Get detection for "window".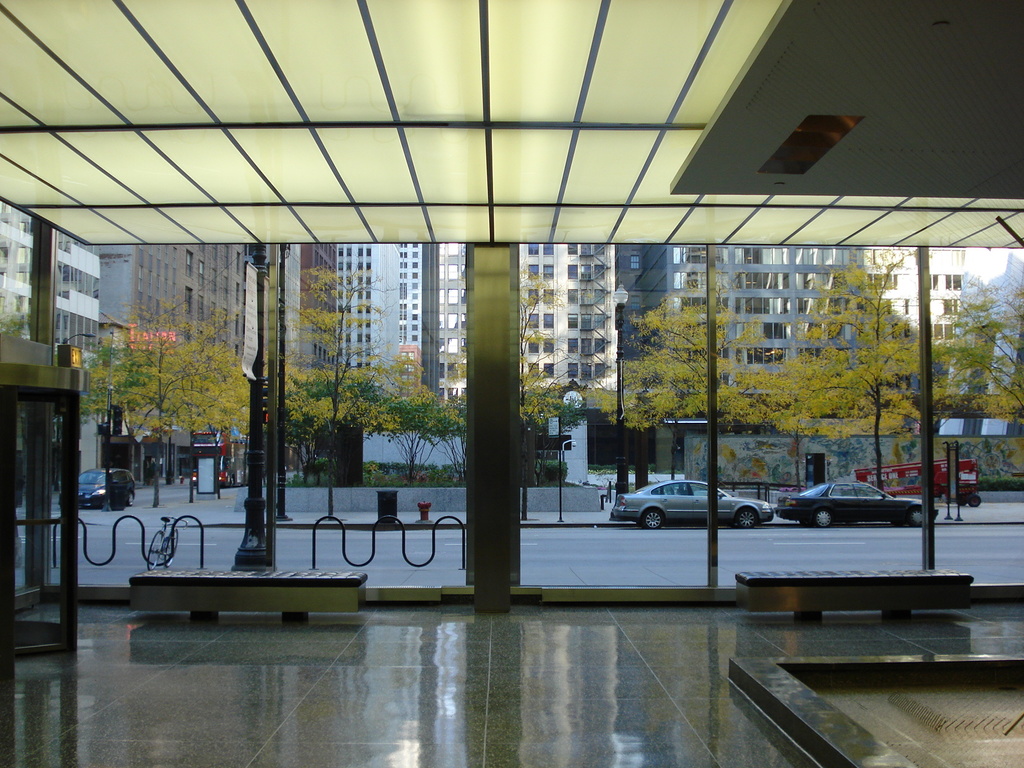
Detection: detection(567, 287, 577, 304).
